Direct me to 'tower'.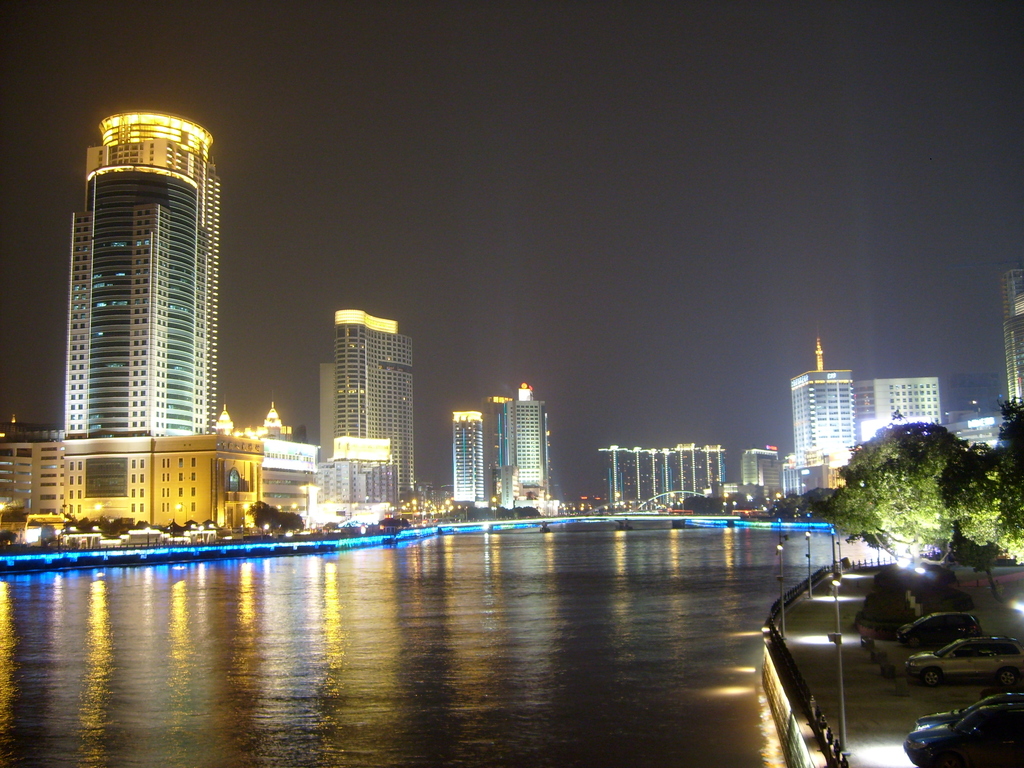
Direction: 454 409 483 500.
